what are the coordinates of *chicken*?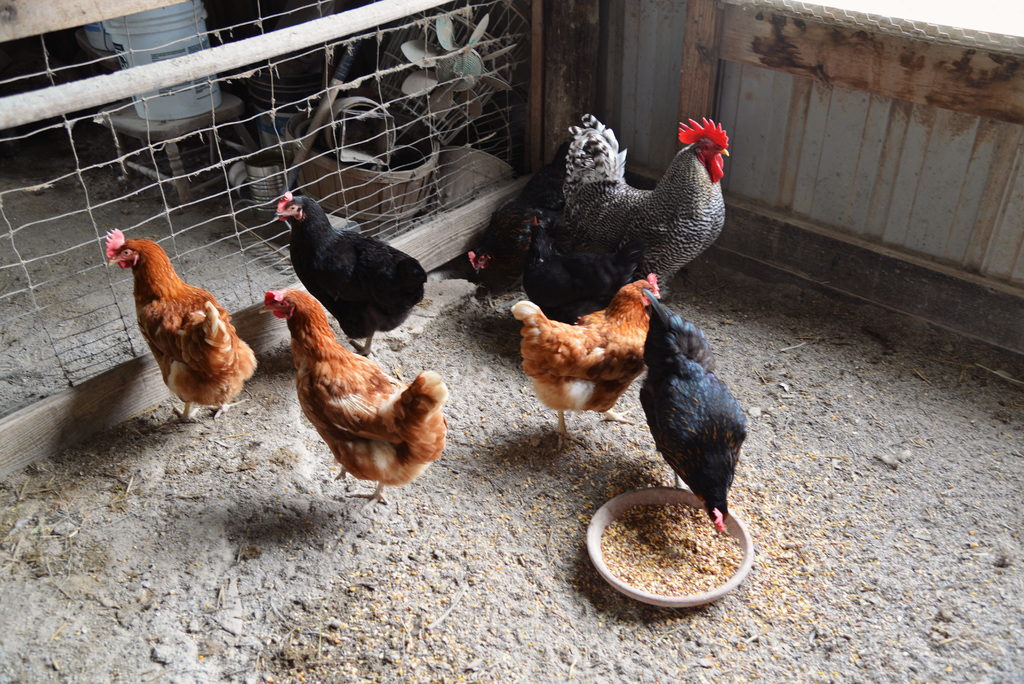
rect(561, 108, 739, 287).
